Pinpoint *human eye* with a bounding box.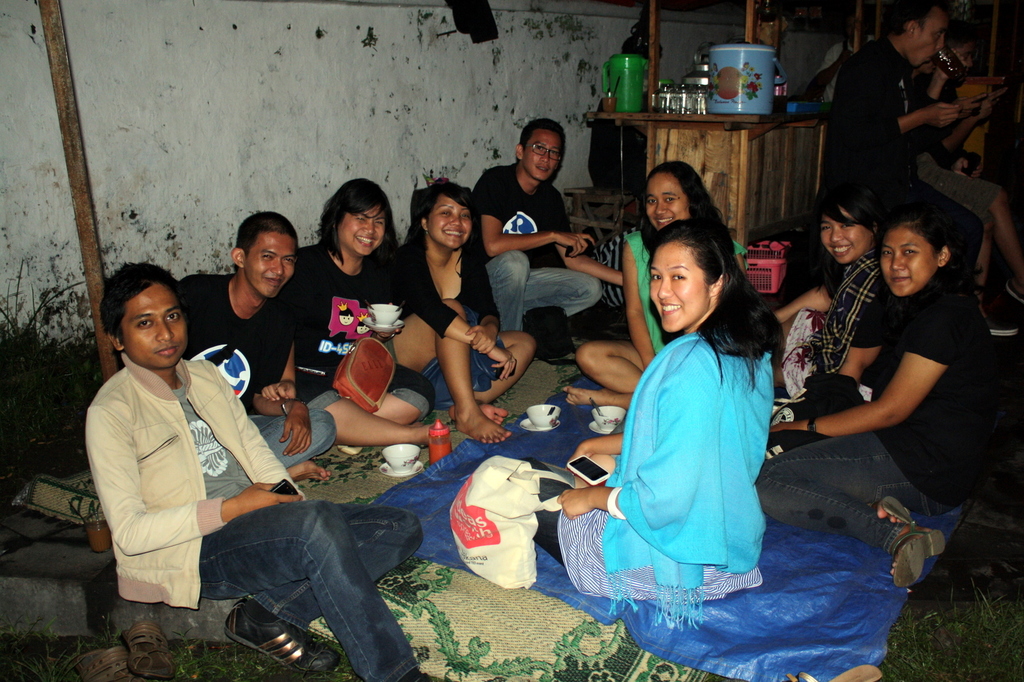
[left=134, top=319, right=155, bottom=329].
